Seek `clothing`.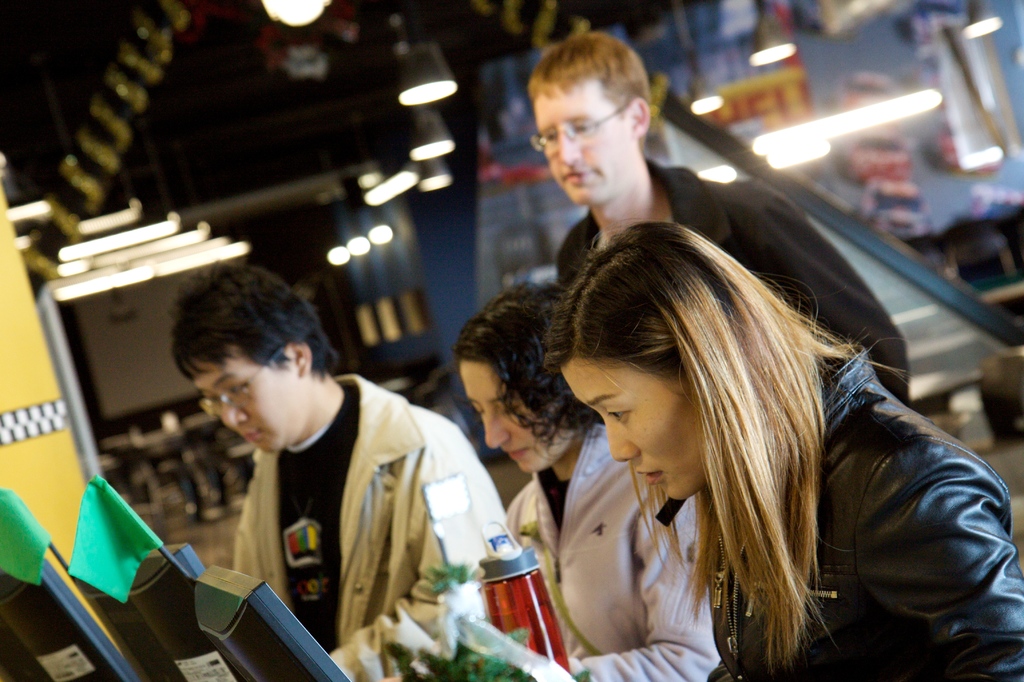
locate(542, 153, 917, 414).
